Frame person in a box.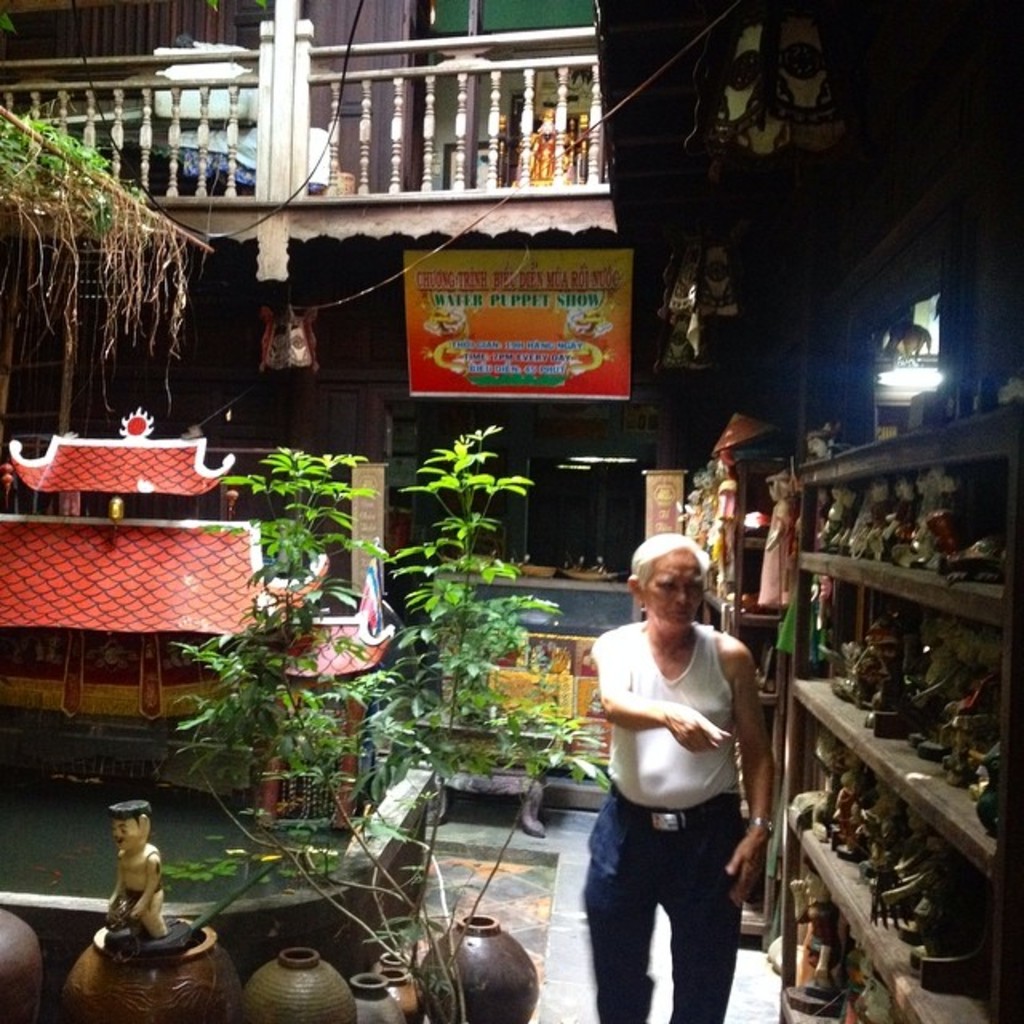
crop(563, 530, 776, 1022).
